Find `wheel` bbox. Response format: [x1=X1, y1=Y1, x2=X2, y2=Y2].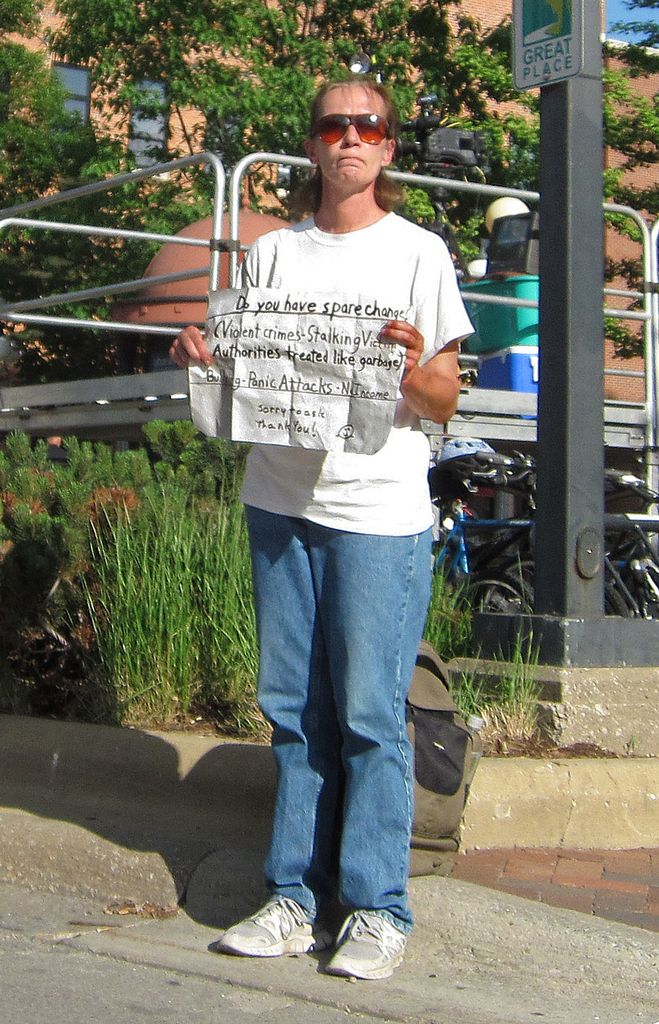
[x1=604, y1=581, x2=628, y2=617].
